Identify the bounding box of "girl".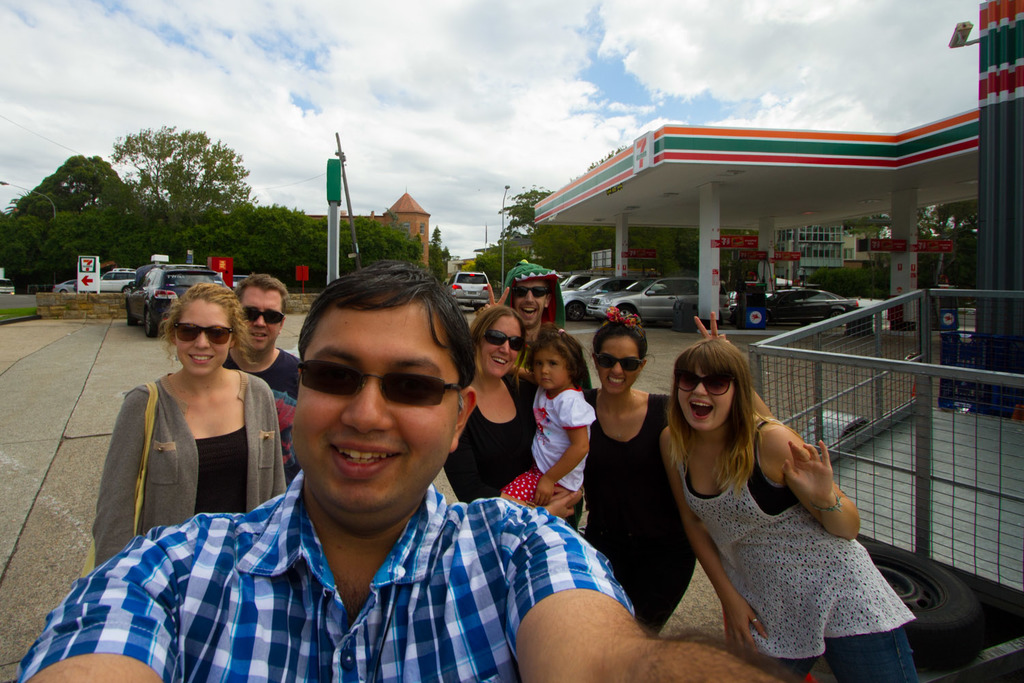
x1=657 y1=336 x2=925 y2=682.
